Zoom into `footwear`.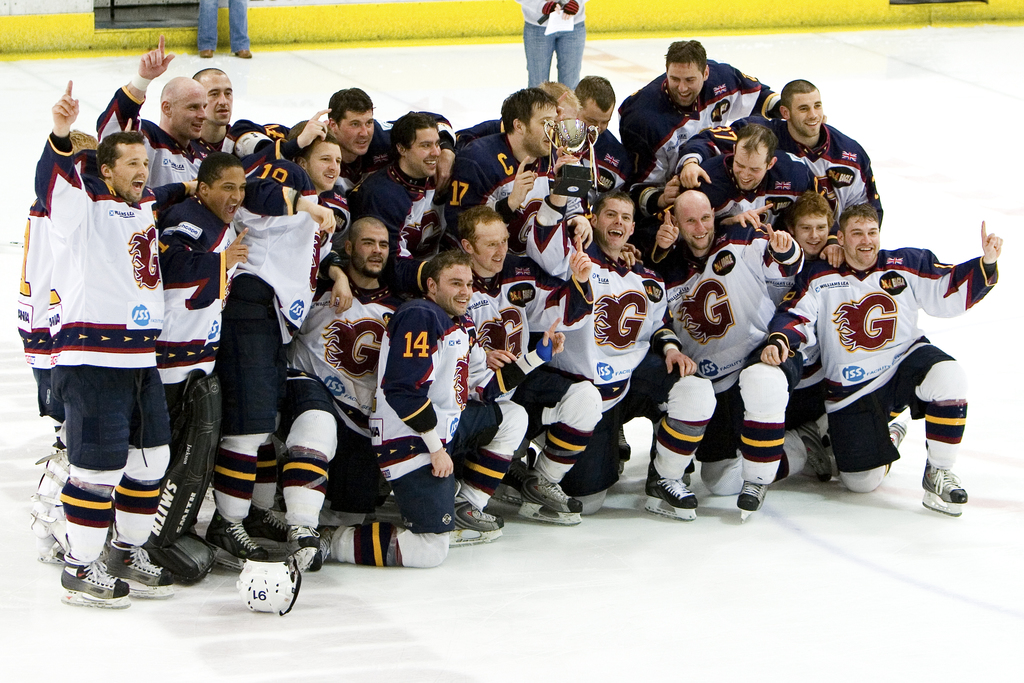
Zoom target: x1=735, y1=488, x2=765, y2=525.
